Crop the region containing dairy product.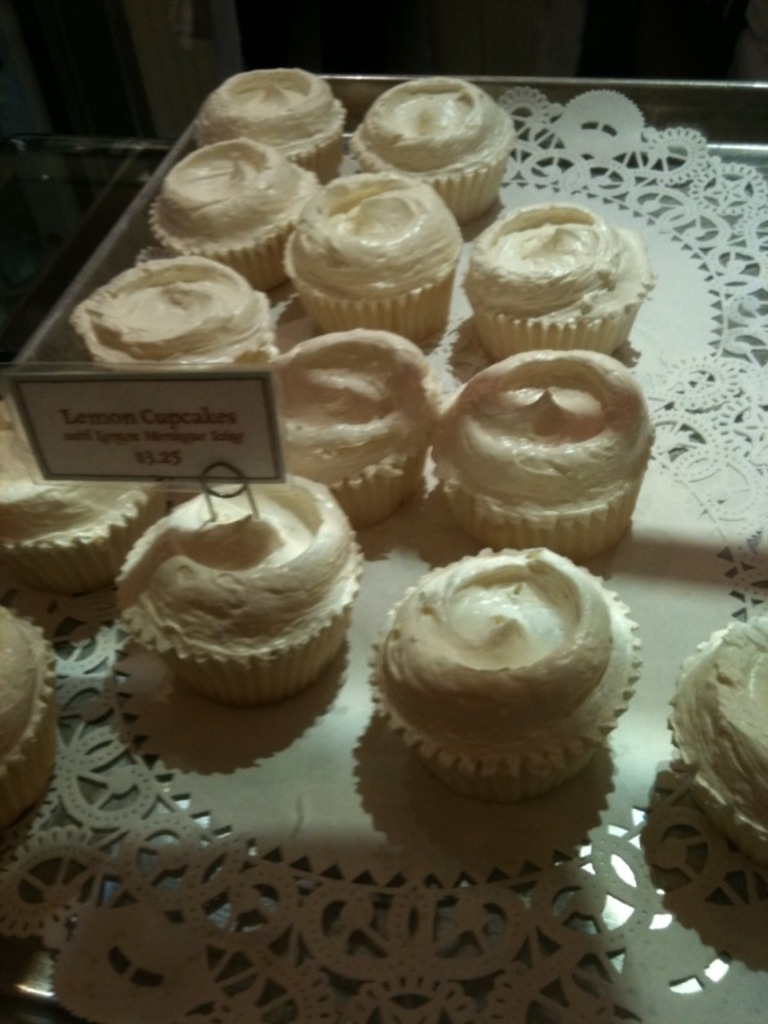
Crop region: 476:207:645:367.
